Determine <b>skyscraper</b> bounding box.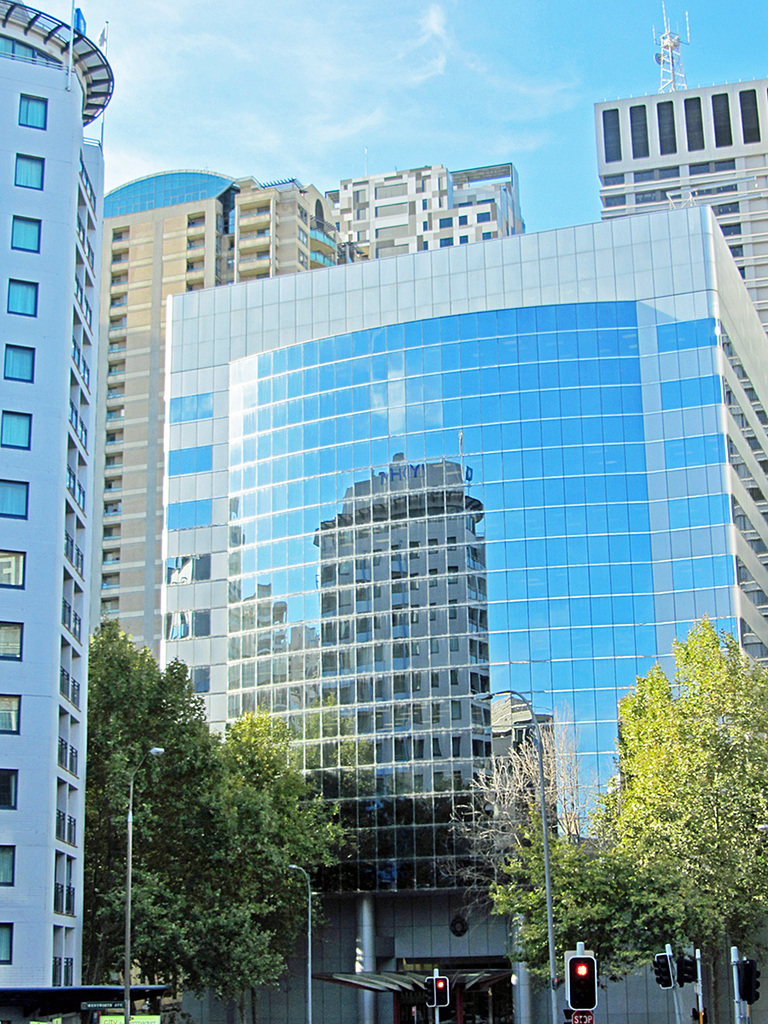
Determined: (left=0, top=0, right=105, bottom=1023).
